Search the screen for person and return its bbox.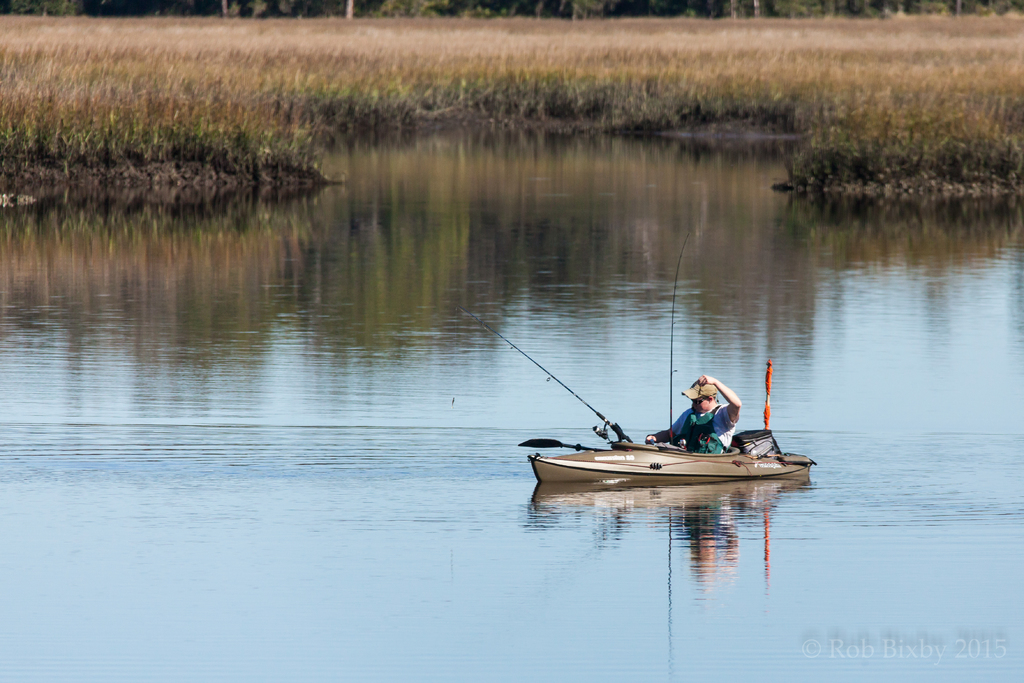
Found: detection(641, 374, 743, 455).
